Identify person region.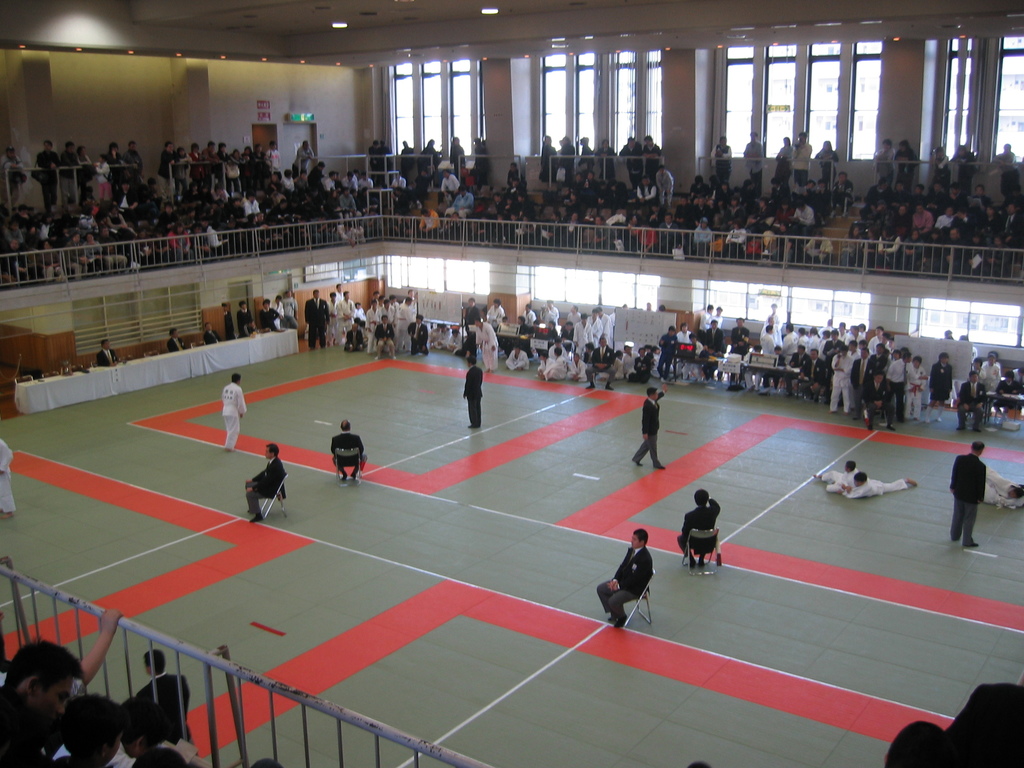
Region: {"x1": 340, "y1": 316, "x2": 365, "y2": 350}.
